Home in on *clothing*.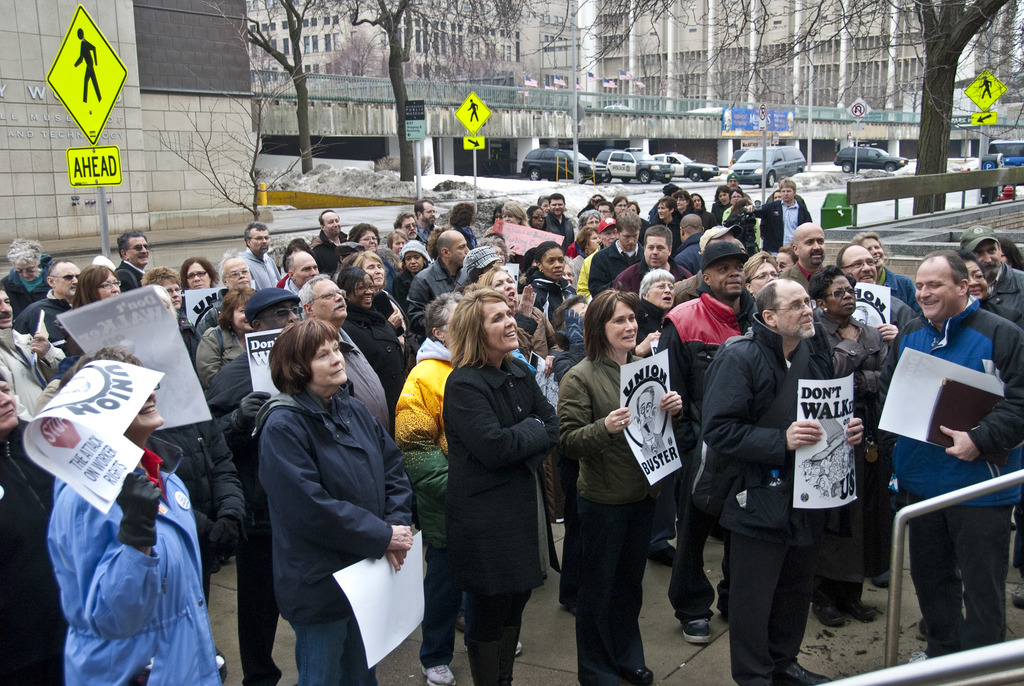
Homed in at 0, 416, 56, 685.
